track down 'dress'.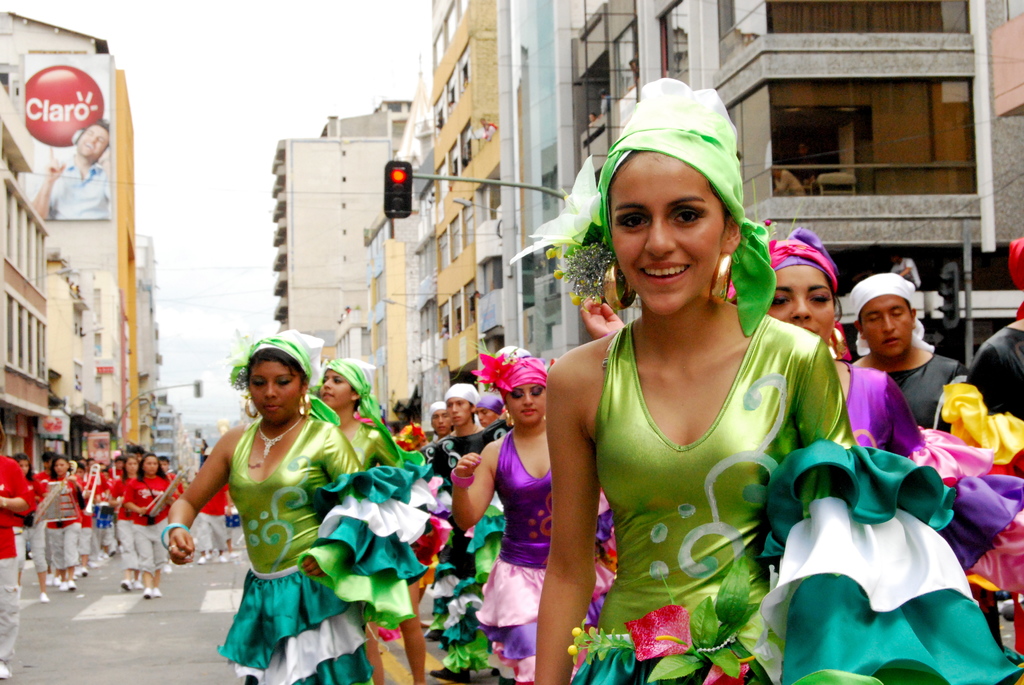
Tracked to <box>345,418,450,602</box>.
